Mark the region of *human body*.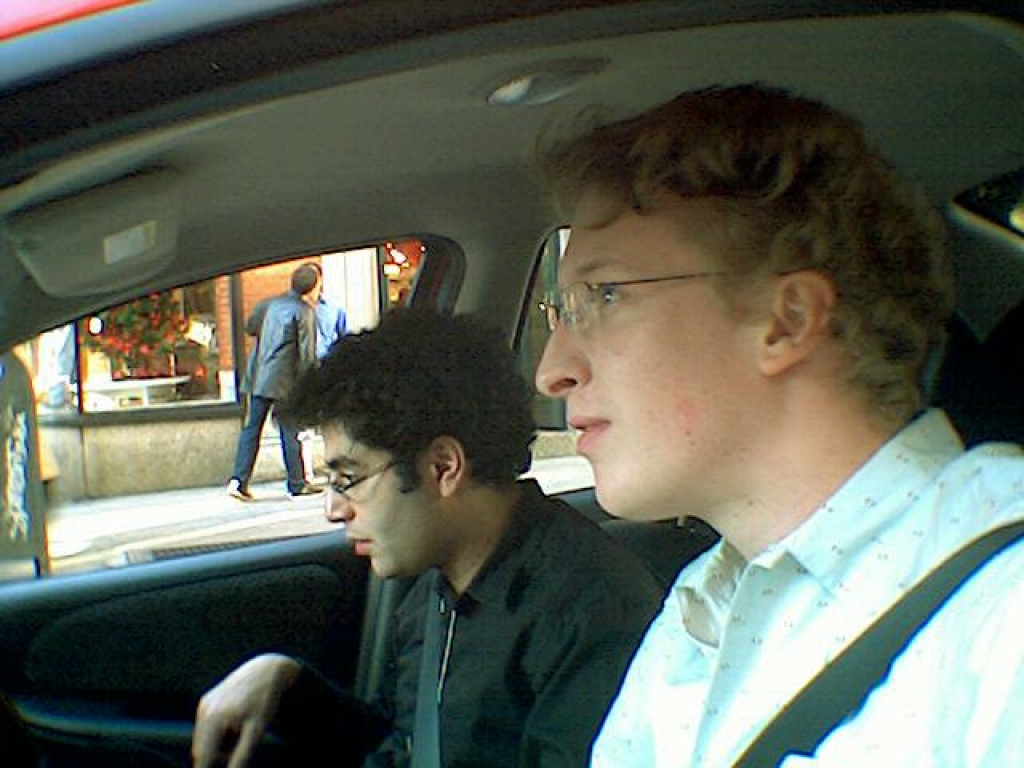
Region: <box>303,295,349,353</box>.
